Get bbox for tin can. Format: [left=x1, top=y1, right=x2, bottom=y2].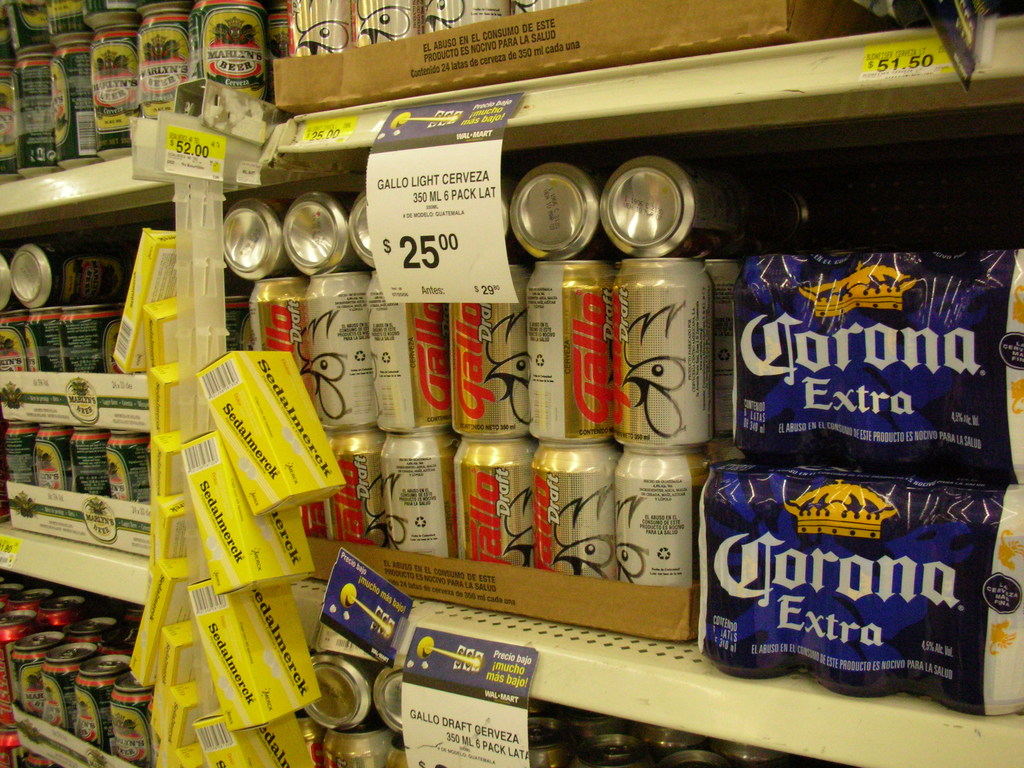
[left=104, top=426, right=153, bottom=502].
